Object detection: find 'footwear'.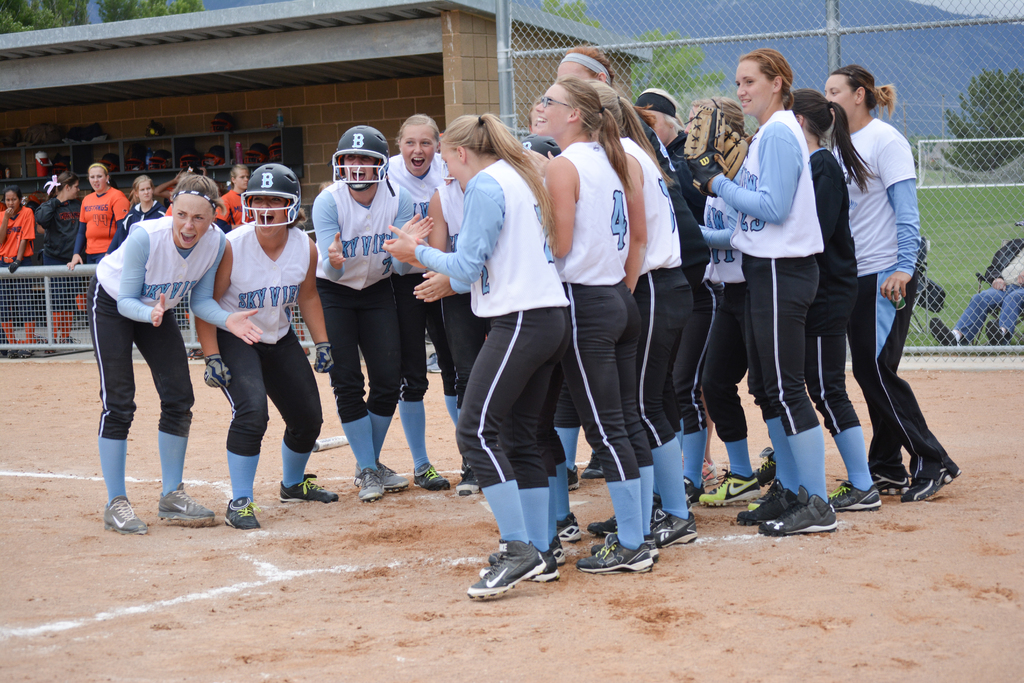
754 486 839 536.
